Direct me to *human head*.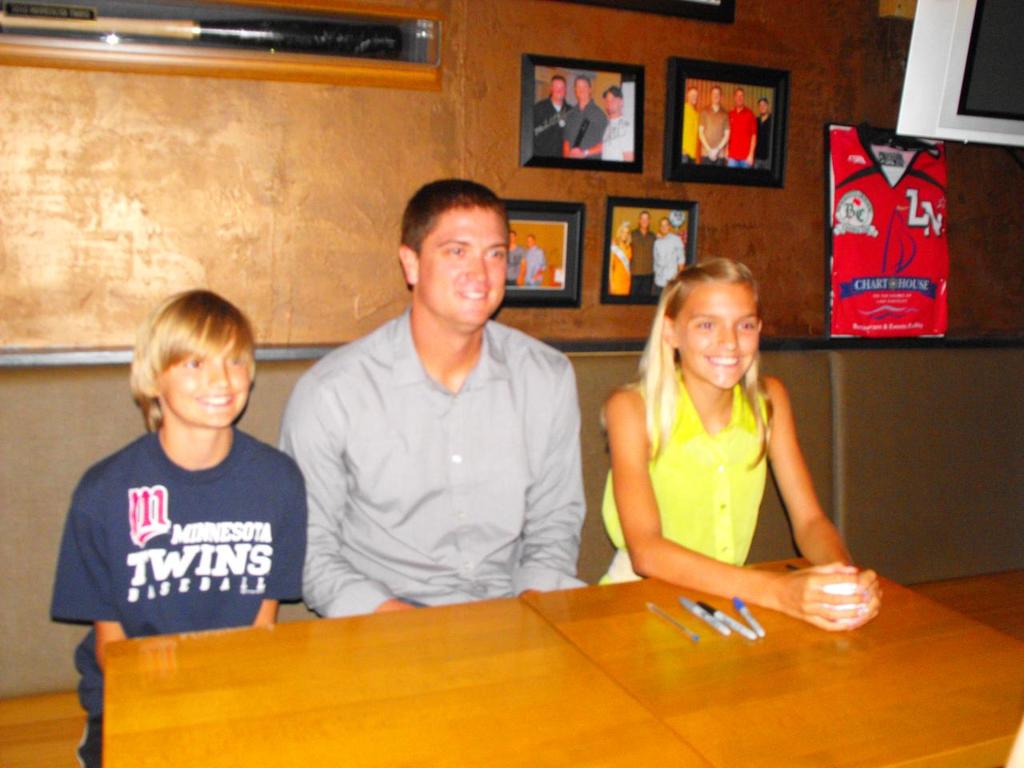
Direction: (left=575, top=74, right=591, bottom=101).
